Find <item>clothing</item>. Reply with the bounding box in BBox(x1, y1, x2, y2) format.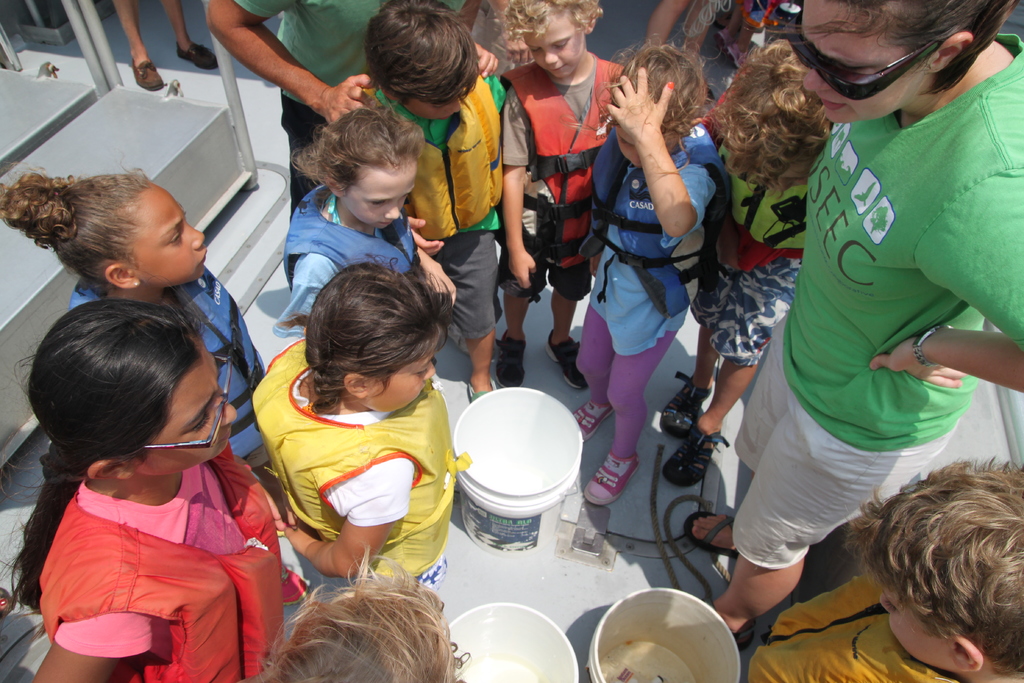
BBox(733, 28, 1023, 569).
